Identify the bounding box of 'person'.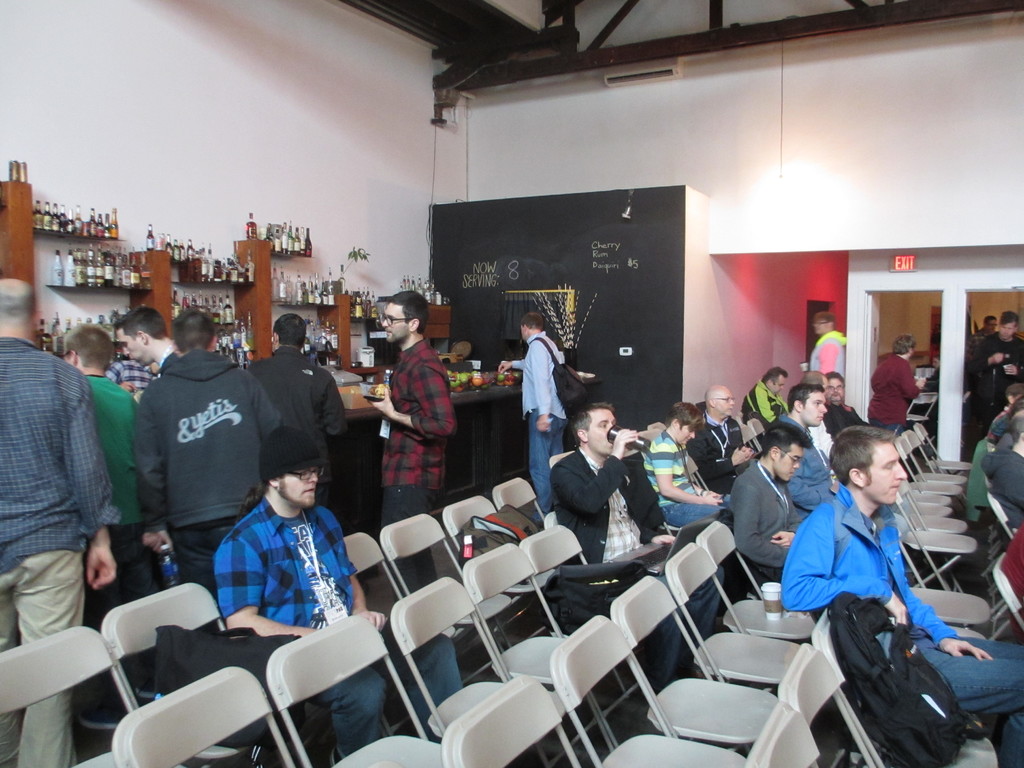
984,385,1023,445.
